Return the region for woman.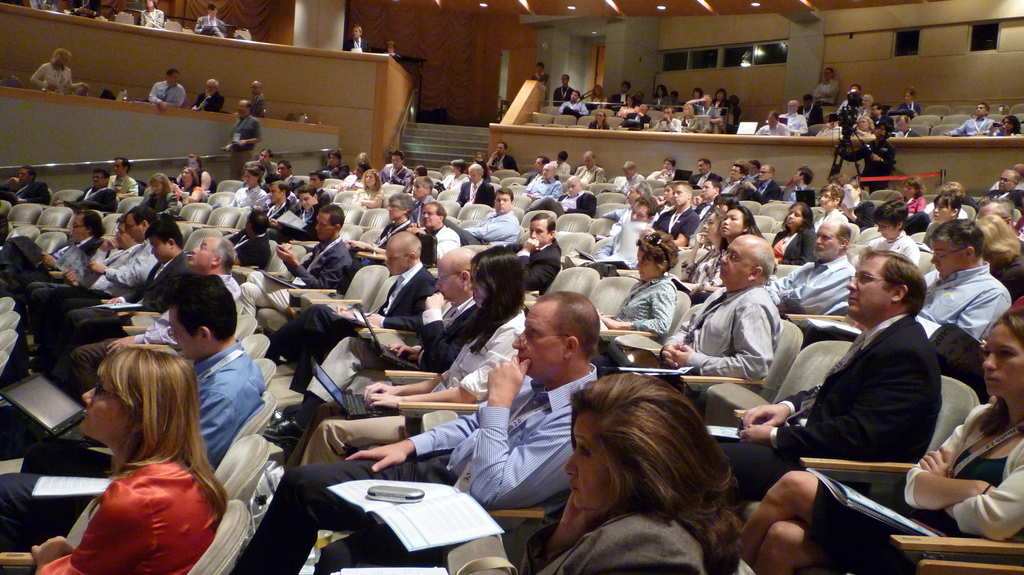
(350,171,377,203).
